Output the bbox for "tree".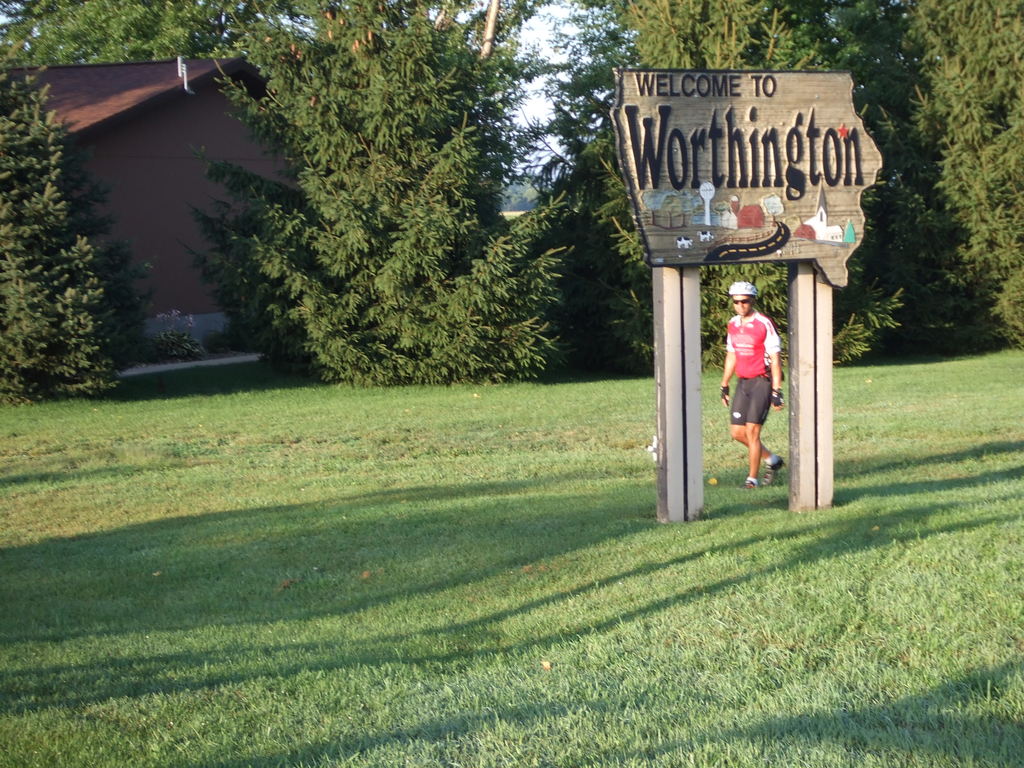
[580, 0, 908, 368].
